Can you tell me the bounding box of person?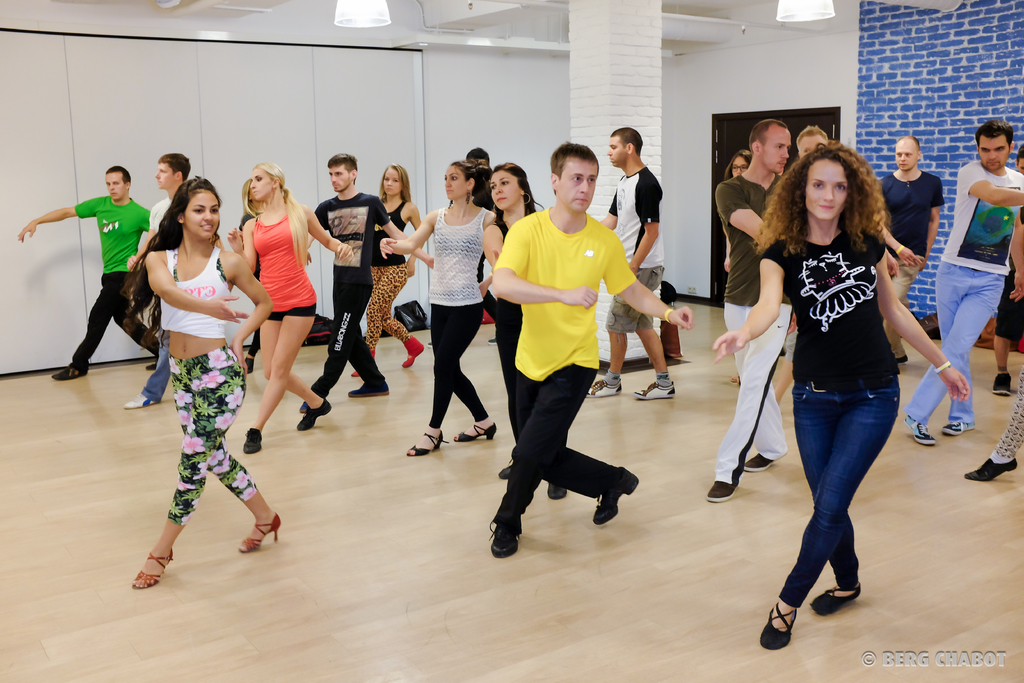
[592, 126, 690, 402].
